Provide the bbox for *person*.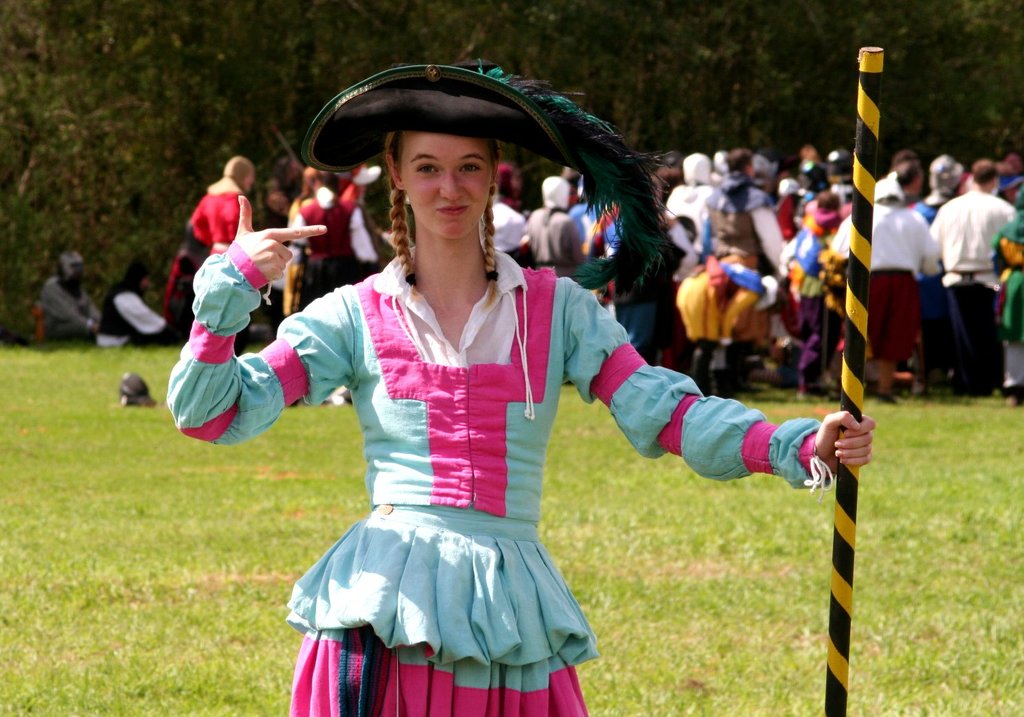
x1=480 y1=198 x2=533 y2=262.
